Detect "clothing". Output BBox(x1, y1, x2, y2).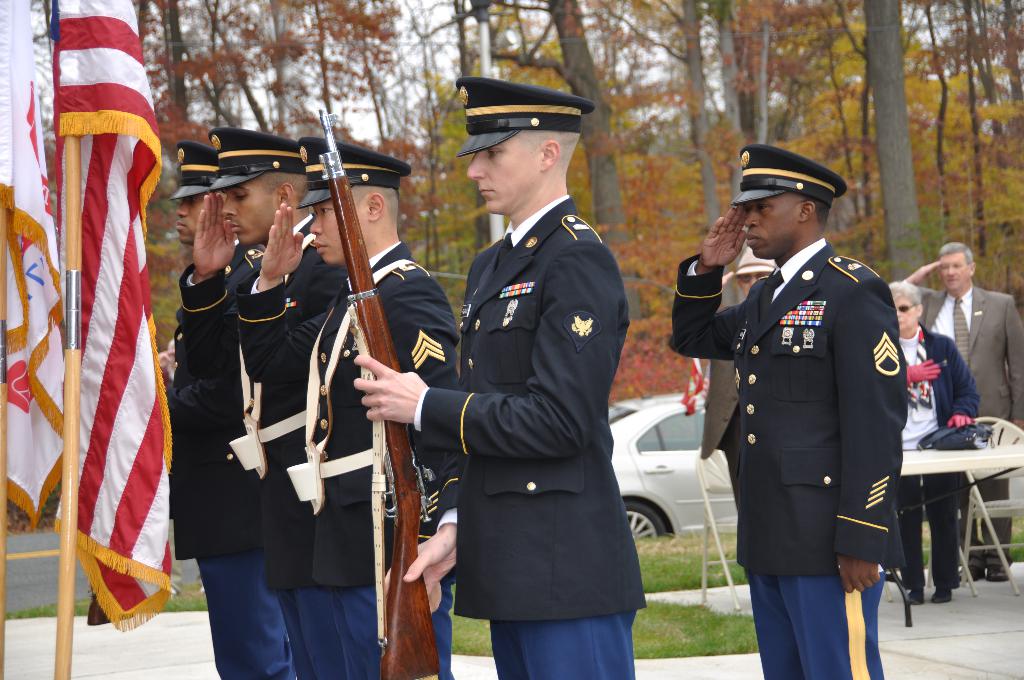
BBox(890, 327, 979, 595).
